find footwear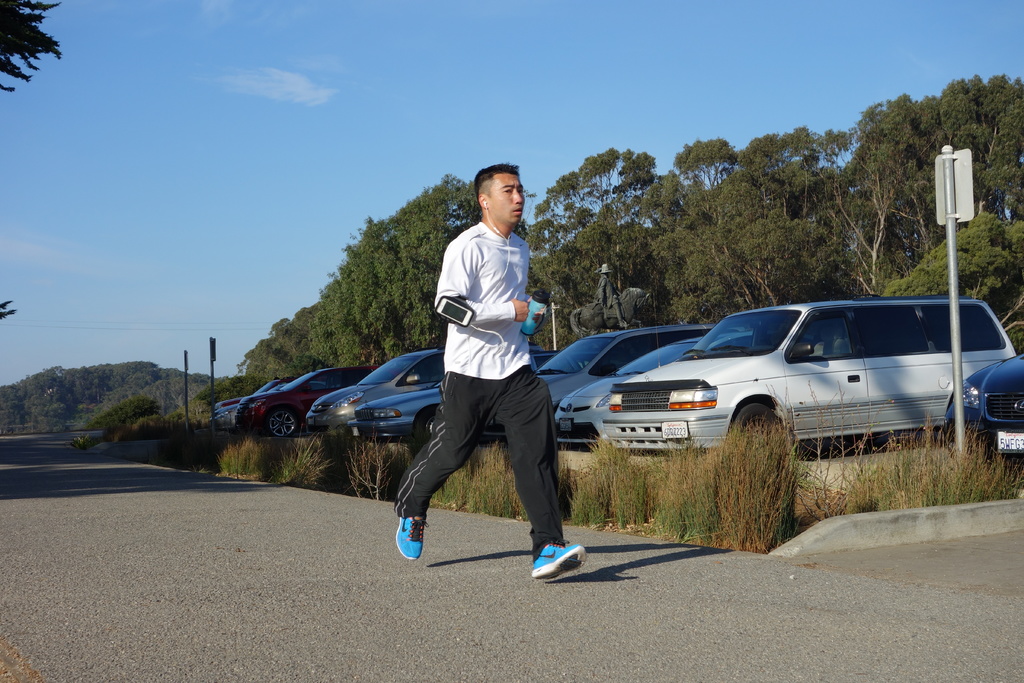
rect(397, 514, 435, 566)
